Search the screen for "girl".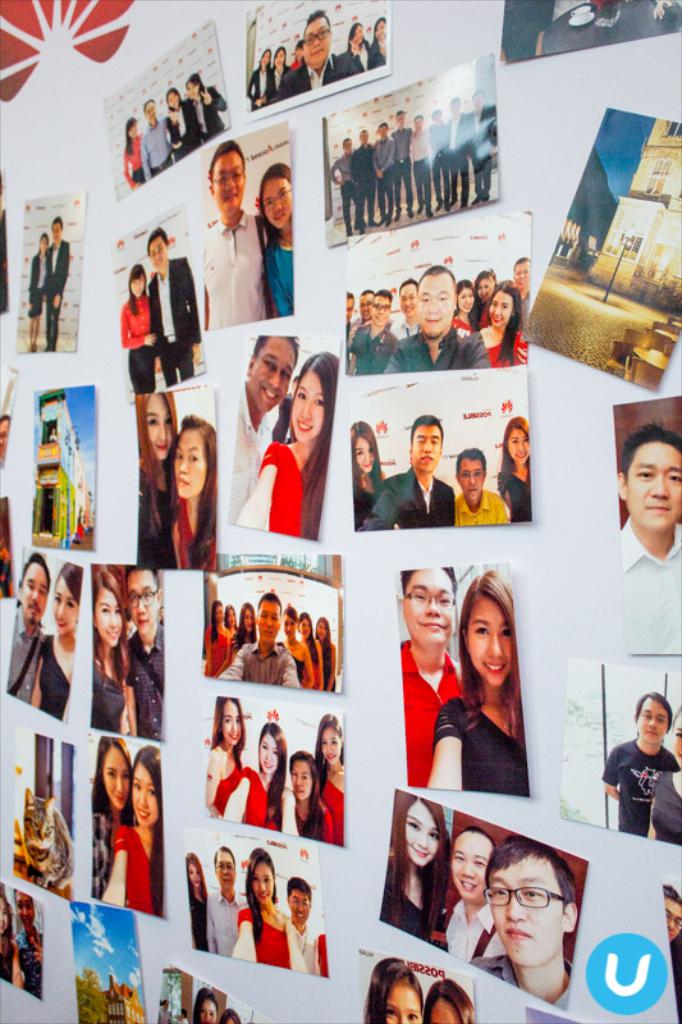
Found at (x1=383, y1=794, x2=449, y2=946).
